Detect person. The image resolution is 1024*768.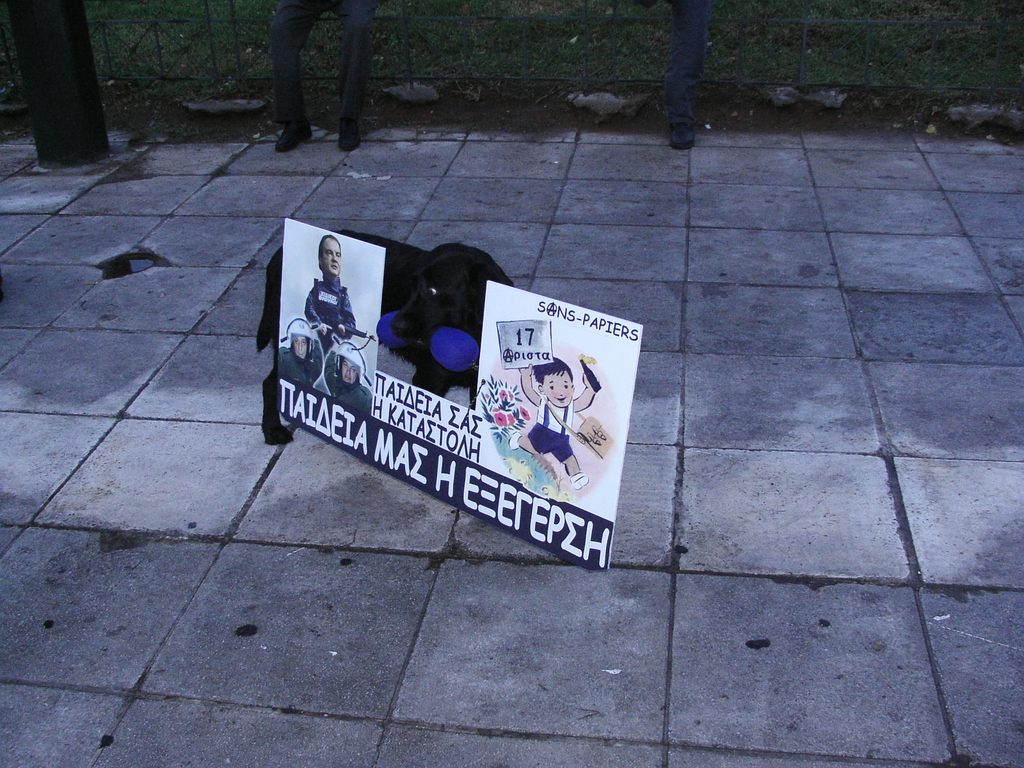
(left=507, top=358, right=602, bottom=490).
